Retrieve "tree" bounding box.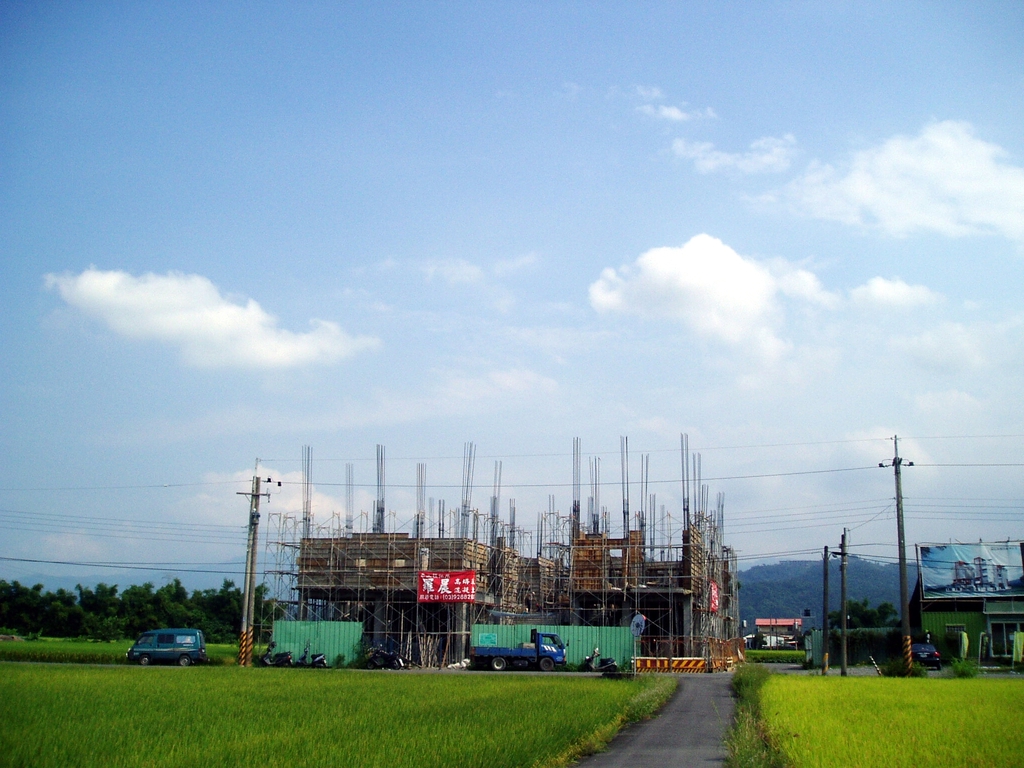
Bounding box: bbox=[0, 582, 268, 639].
